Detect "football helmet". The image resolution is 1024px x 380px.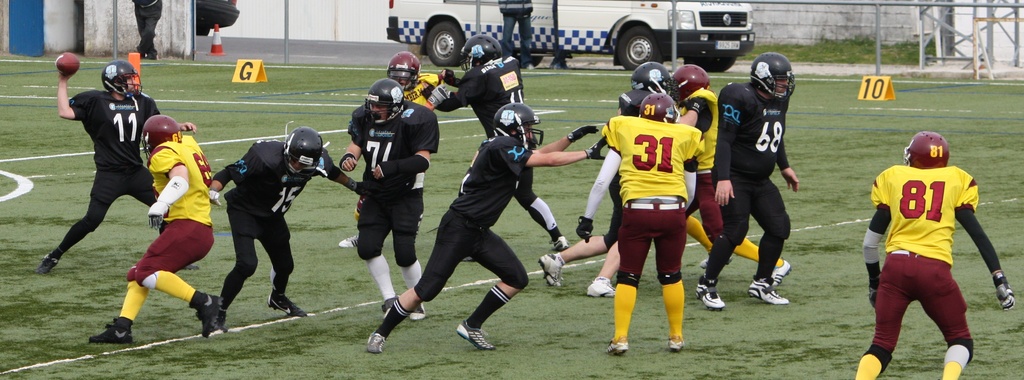
362, 79, 407, 132.
